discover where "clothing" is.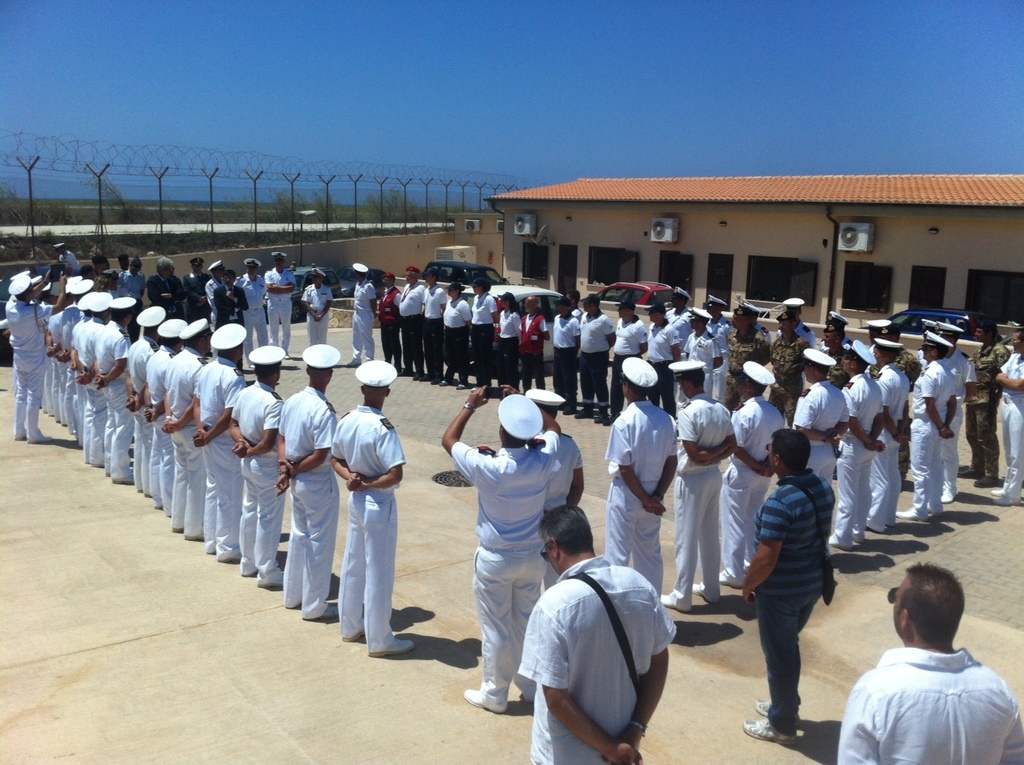
Discovered at {"x1": 768, "y1": 328, "x2": 810, "y2": 405}.
